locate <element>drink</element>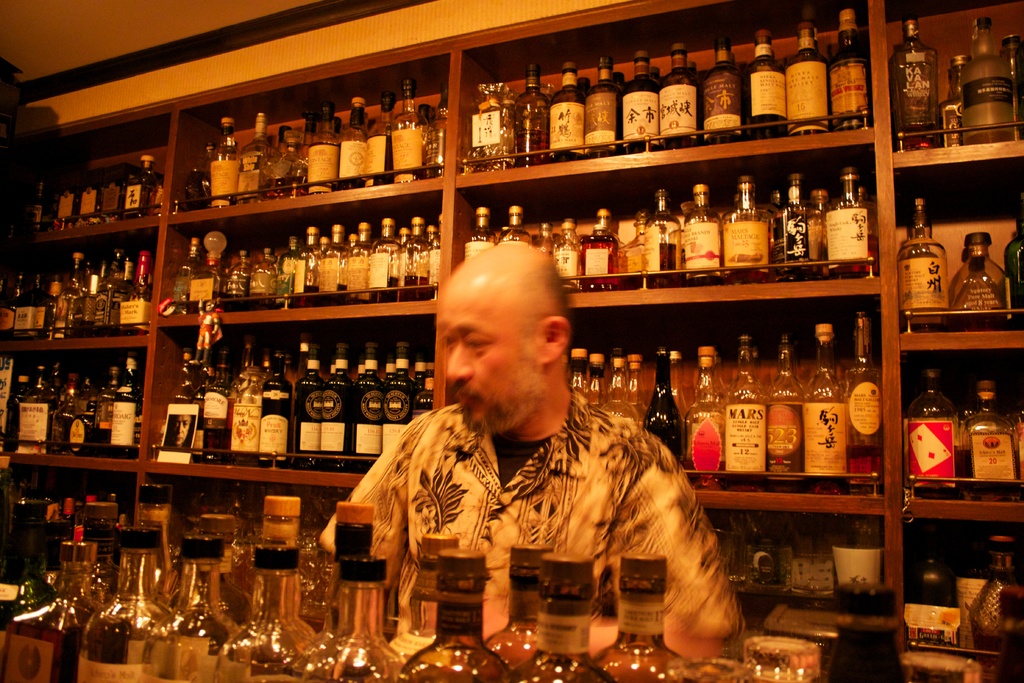
BBox(577, 206, 621, 291)
